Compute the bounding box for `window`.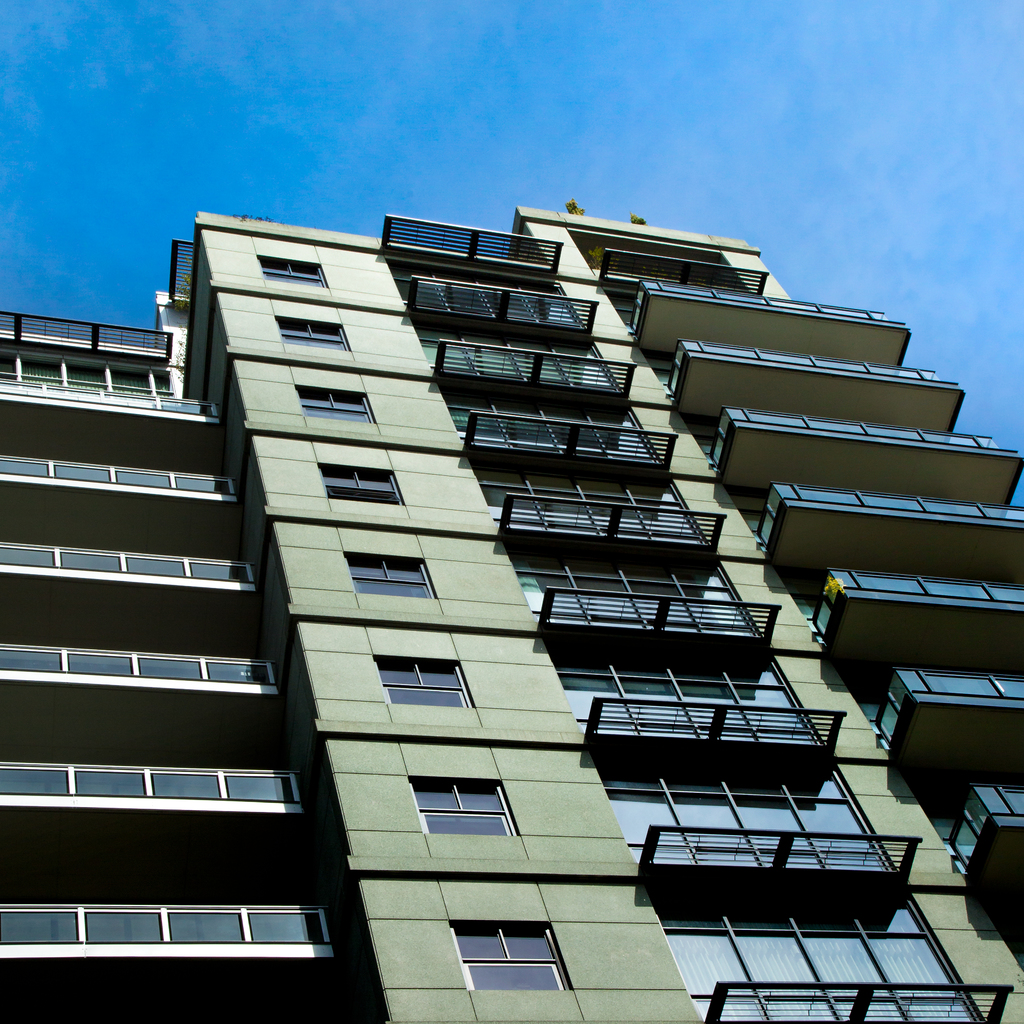
(319,461,404,504).
